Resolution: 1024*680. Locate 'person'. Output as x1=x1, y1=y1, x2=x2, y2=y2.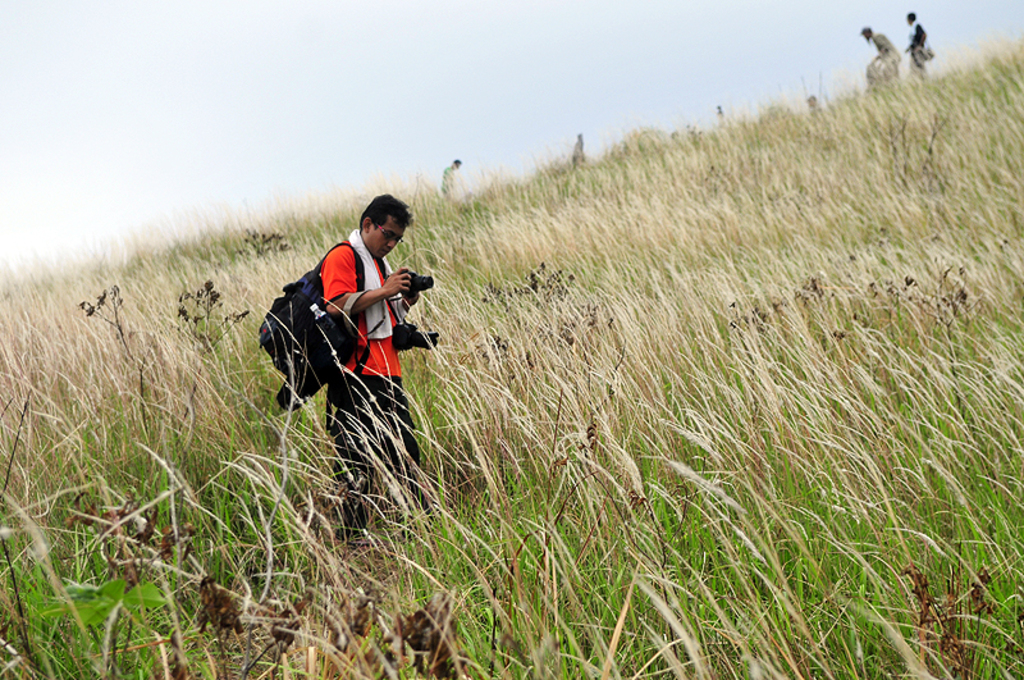
x1=864, y1=22, x2=902, y2=76.
